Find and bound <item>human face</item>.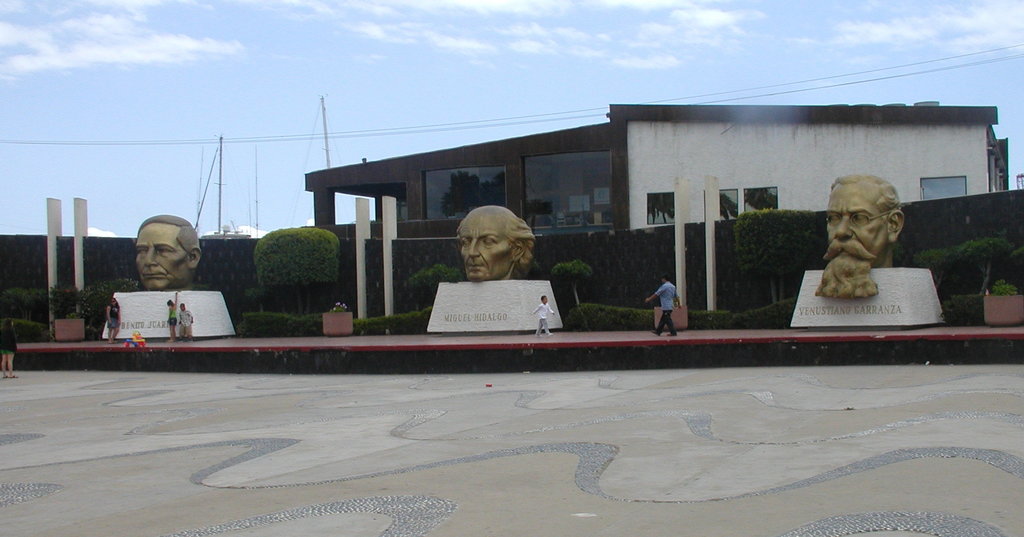
Bound: 820:179:889:258.
